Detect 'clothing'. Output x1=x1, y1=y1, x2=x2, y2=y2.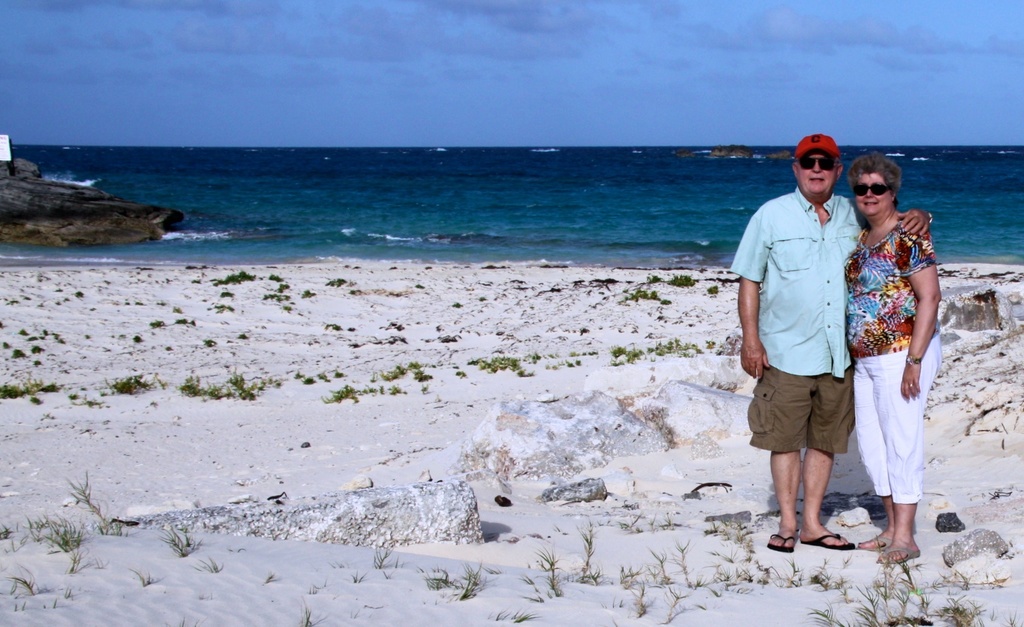
x1=836, y1=206, x2=947, y2=513.
